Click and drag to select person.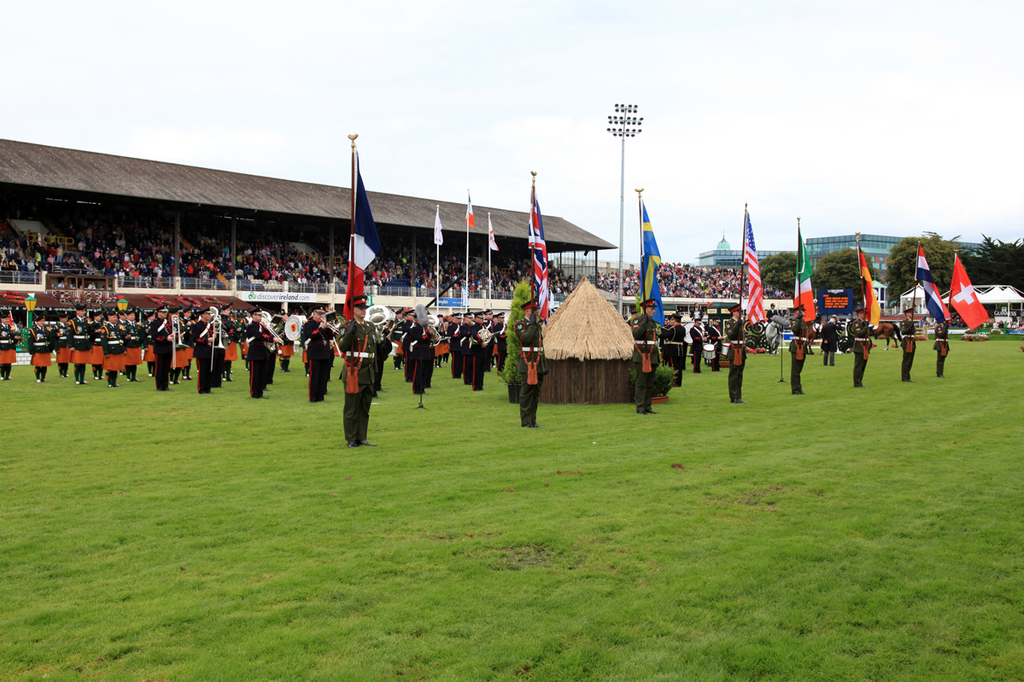
Selection: <box>53,310,68,379</box>.
